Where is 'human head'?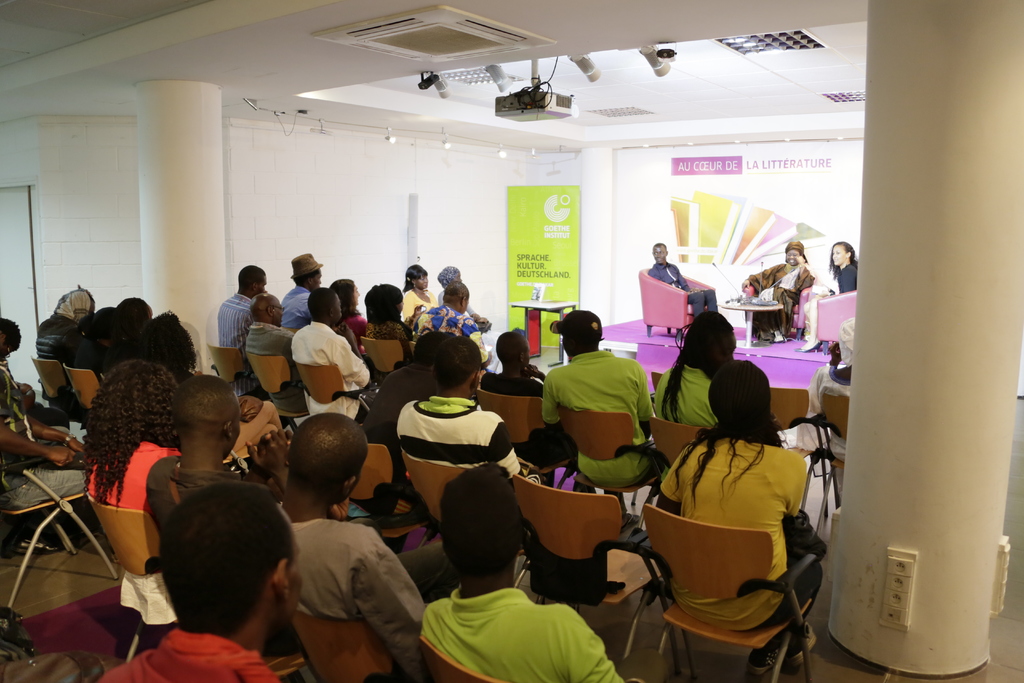
<region>89, 358, 178, 446</region>.
